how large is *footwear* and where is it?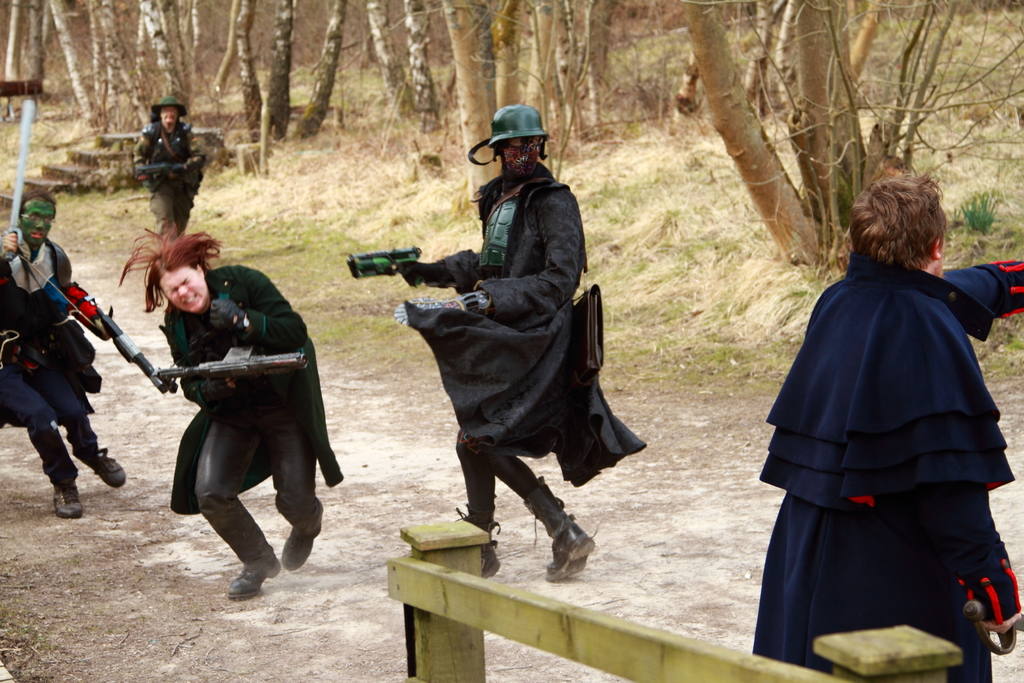
Bounding box: l=51, t=475, r=86, b=522.
